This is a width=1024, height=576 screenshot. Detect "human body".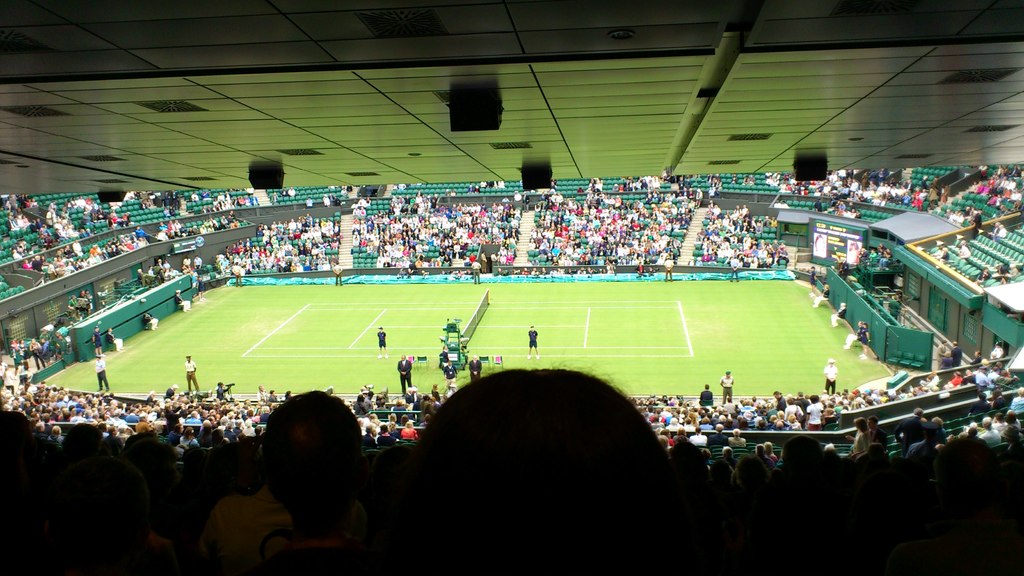
box=[4, 322, 44, 408].
